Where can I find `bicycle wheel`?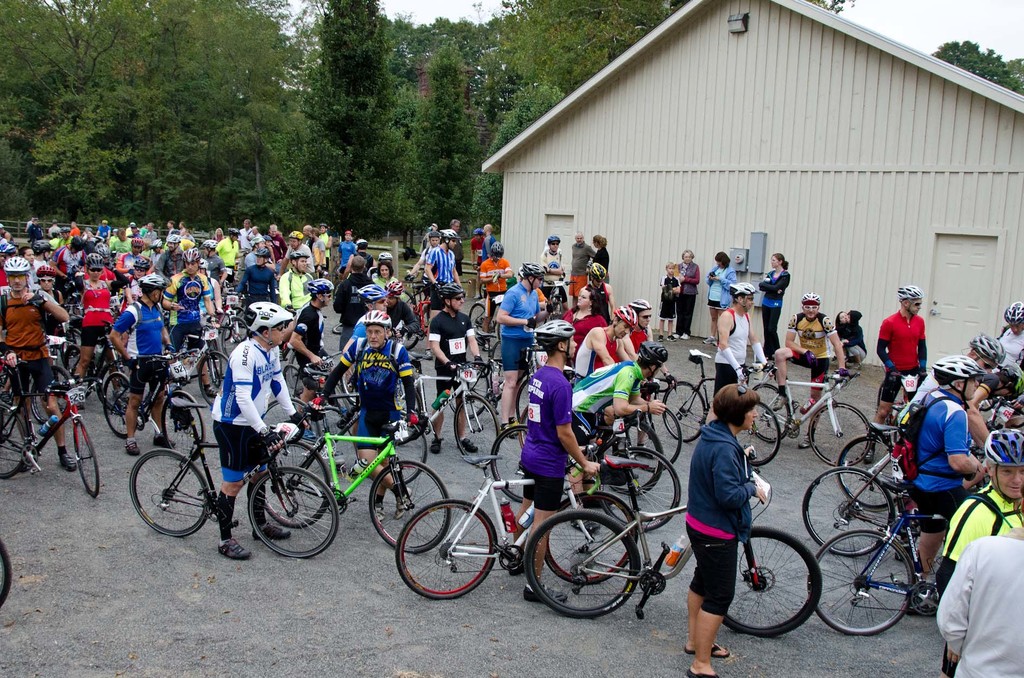
You can find it at select_region(61, 343, 90, 398).
